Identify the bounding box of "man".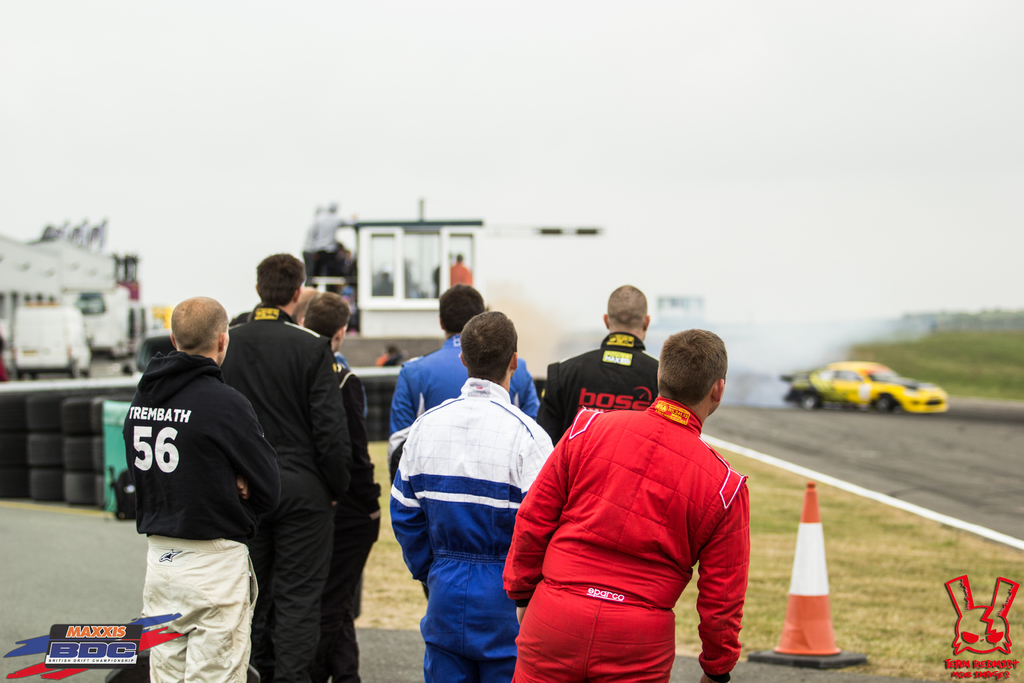
[x1=513, y1=317, x2=776, y2=679].
